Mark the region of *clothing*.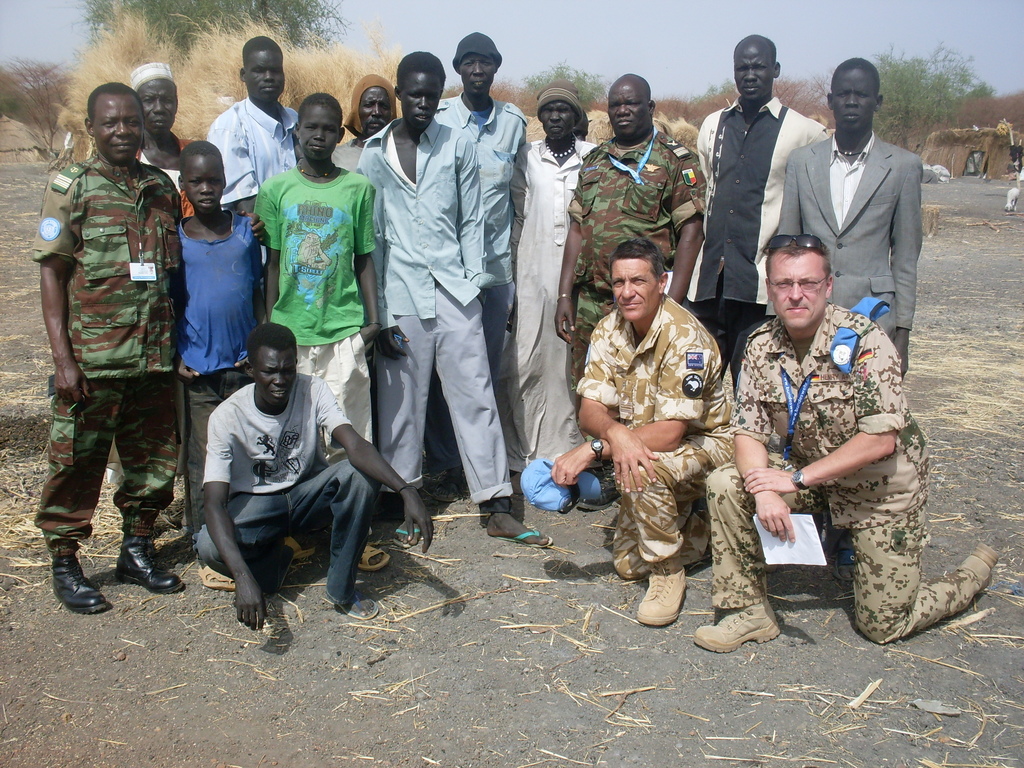
Region: Rect(699, 92, 822, 359).
